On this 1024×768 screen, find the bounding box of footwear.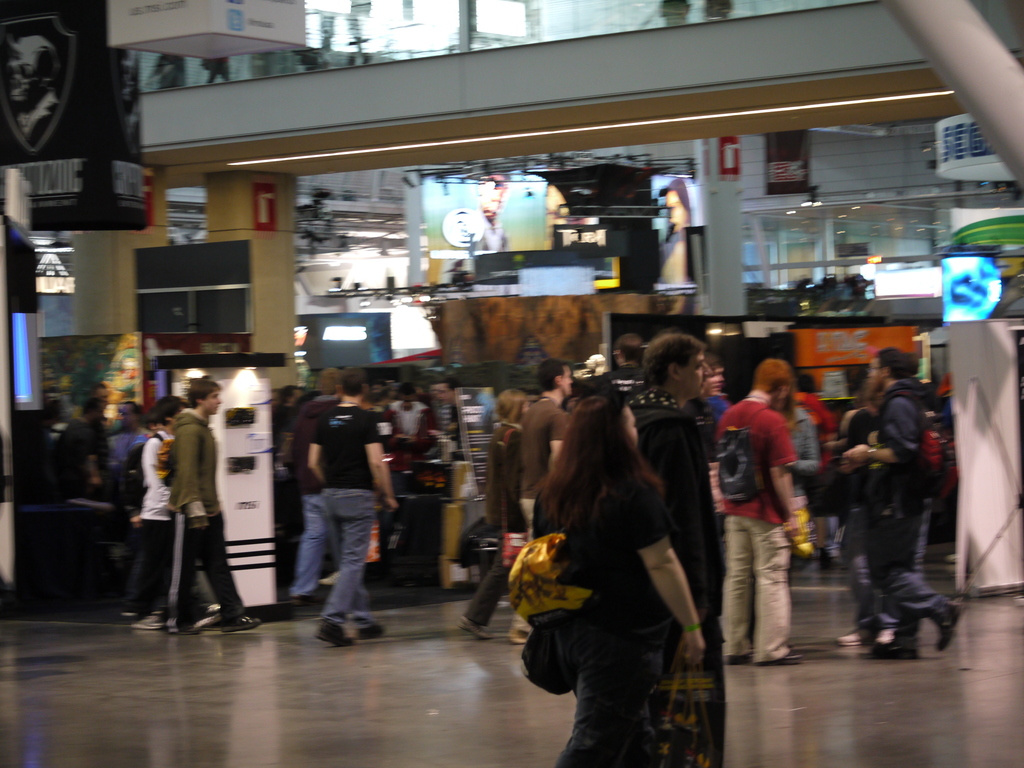
Bounding box: rect(311, 616, 353, 648).
